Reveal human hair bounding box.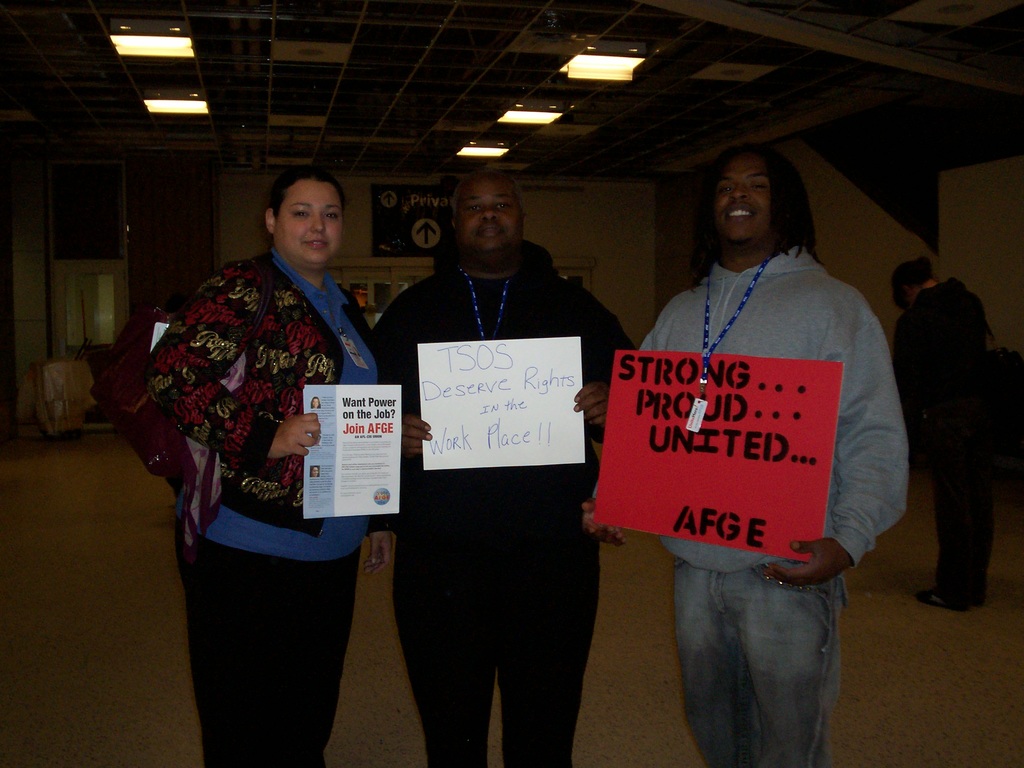
Revealed: l=313, t=396, r=323, b=408.
